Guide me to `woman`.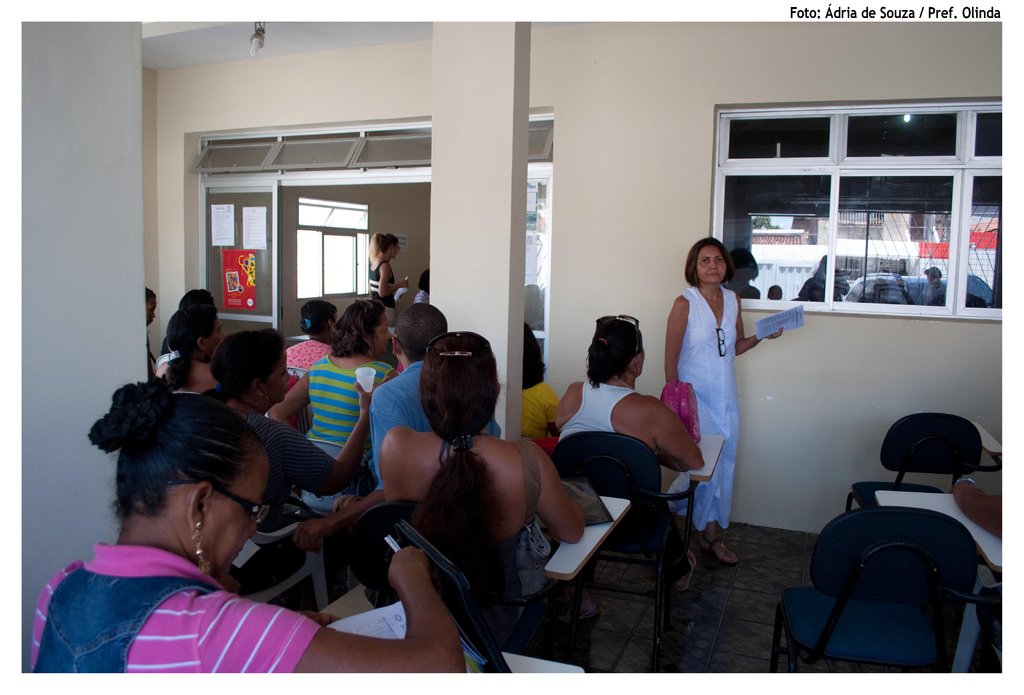
Guidance: [134, 287, 157, 377].
